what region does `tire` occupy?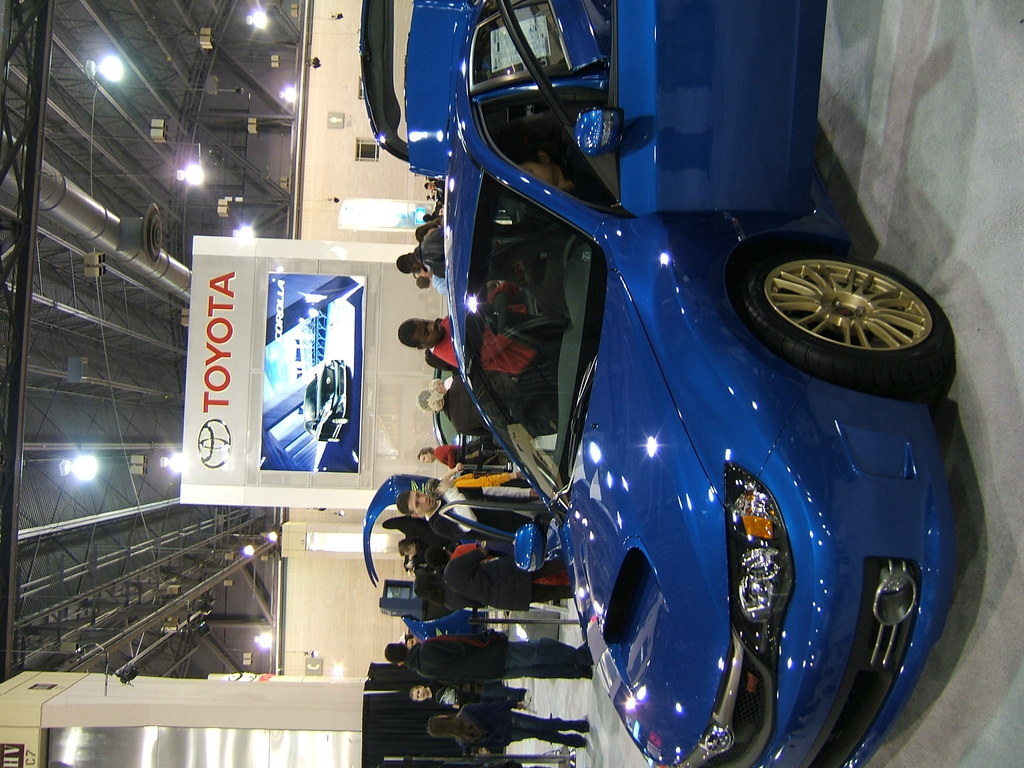
bbox=(331, 418, 348, 424).
